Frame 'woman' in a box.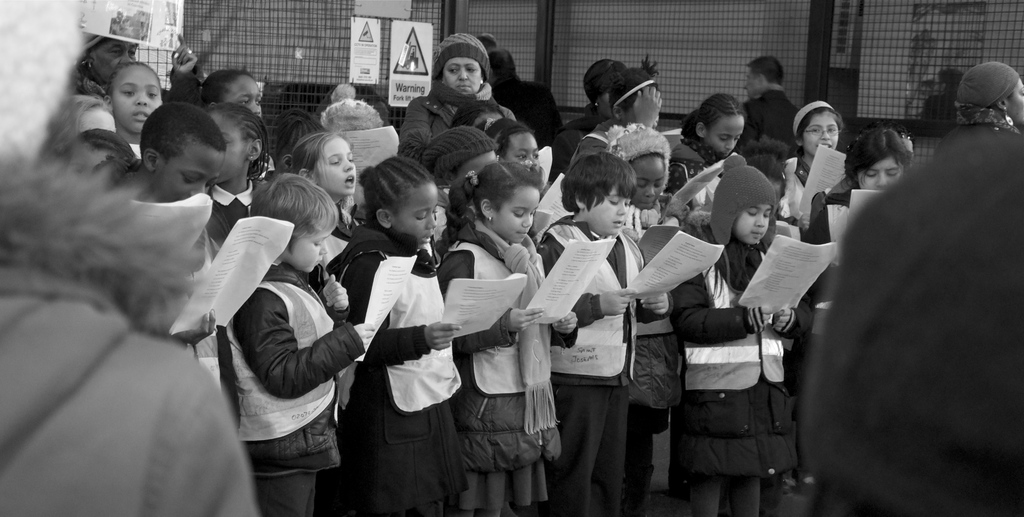
75/0/197/105.
